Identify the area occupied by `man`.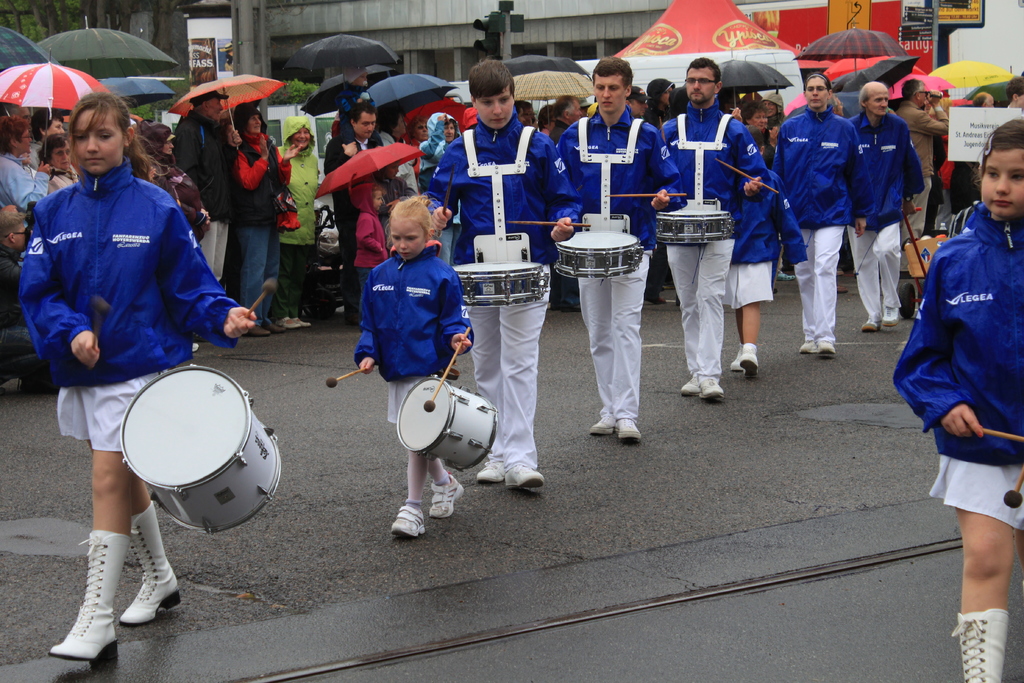
Area: 967, 89, 998, 108.
